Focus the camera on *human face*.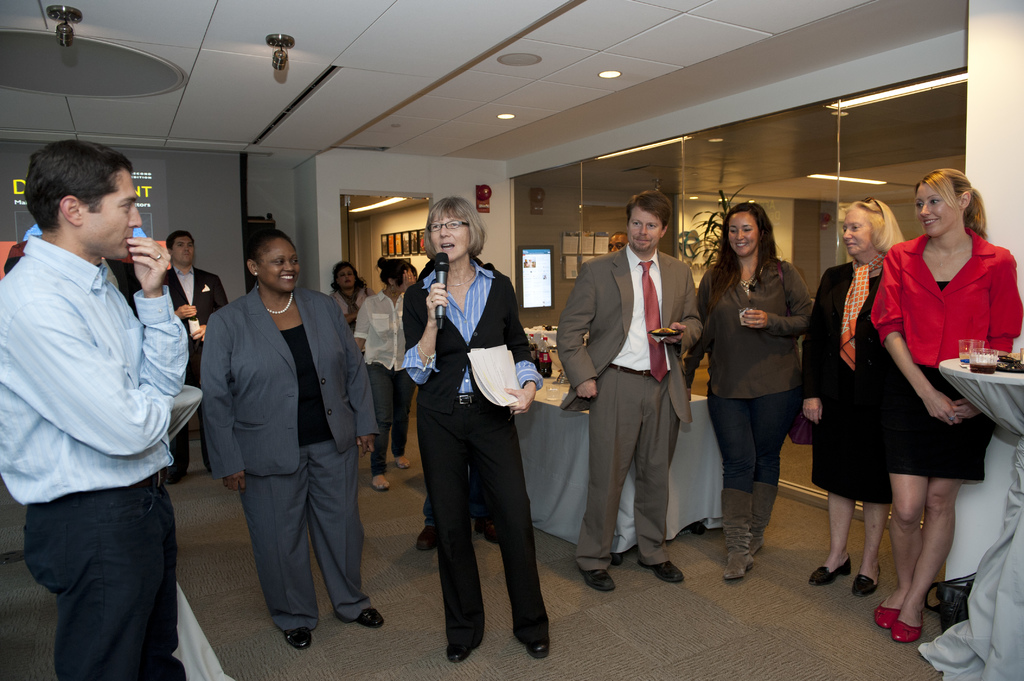
Focus region: BBox(916, 179, 959, 237).
